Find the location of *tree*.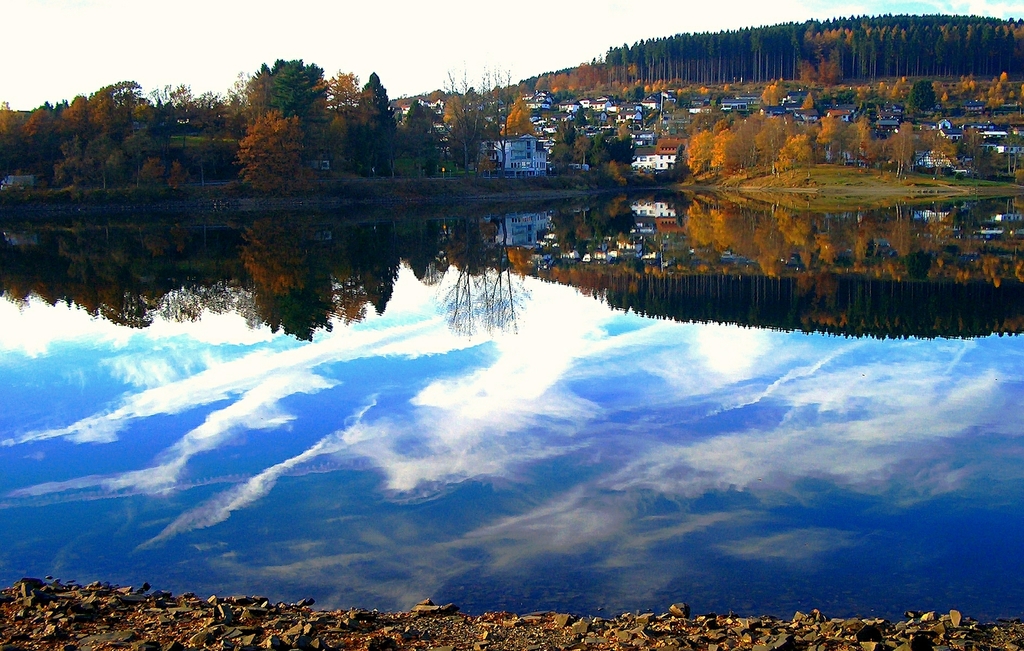
Location: [x1=444, y1=78, x2=484, y2=169].
